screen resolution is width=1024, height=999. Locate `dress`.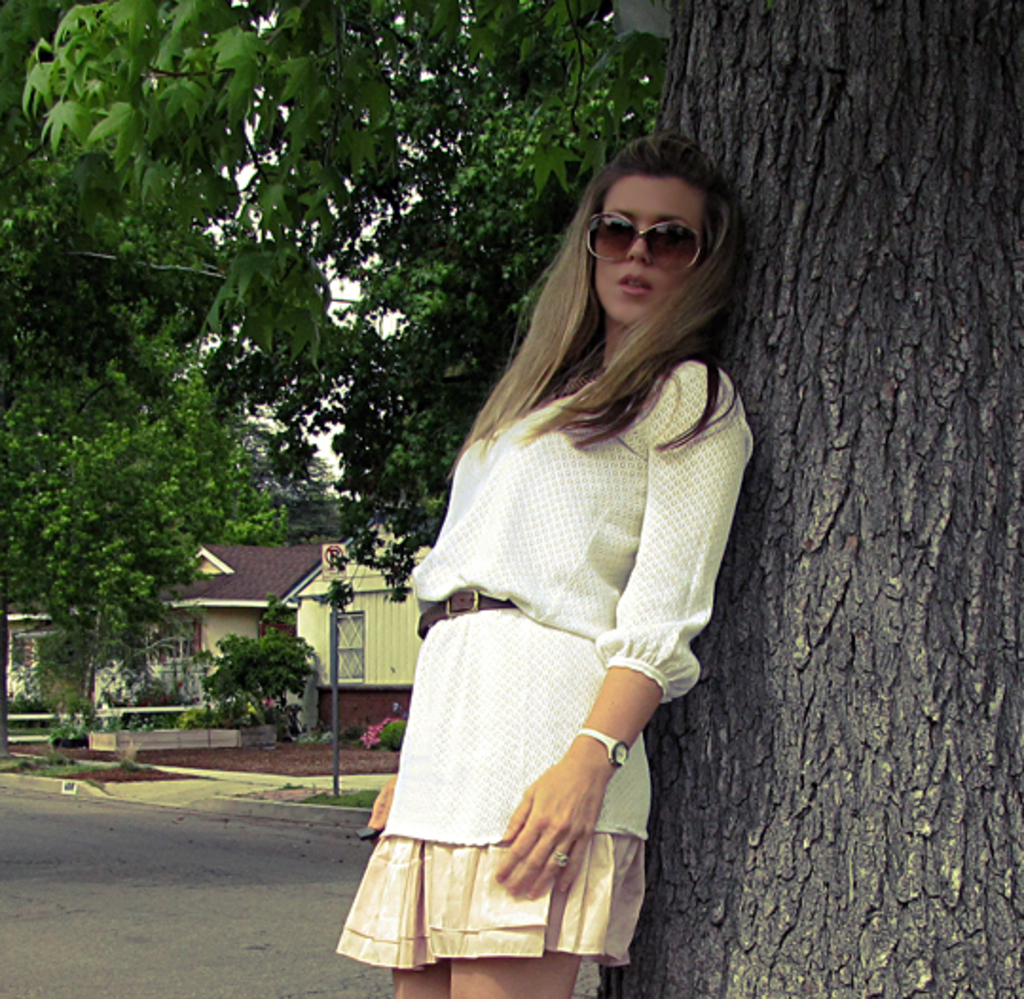
[311,326,772,974].
